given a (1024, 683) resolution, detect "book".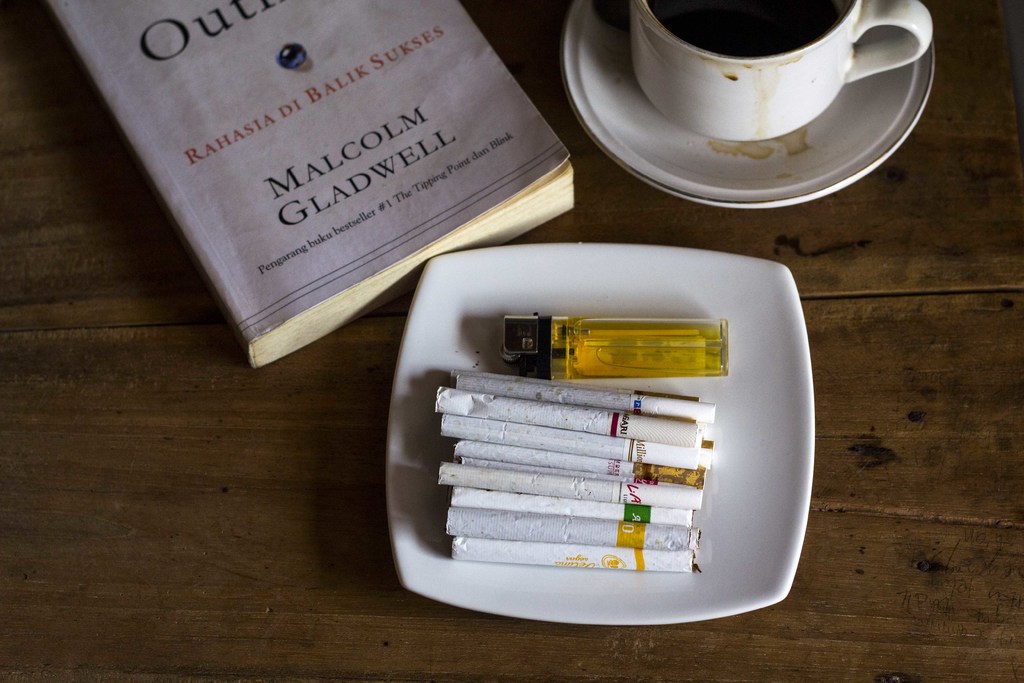
pyautogui.locateOnScreen(28, 0, 584, 375).
